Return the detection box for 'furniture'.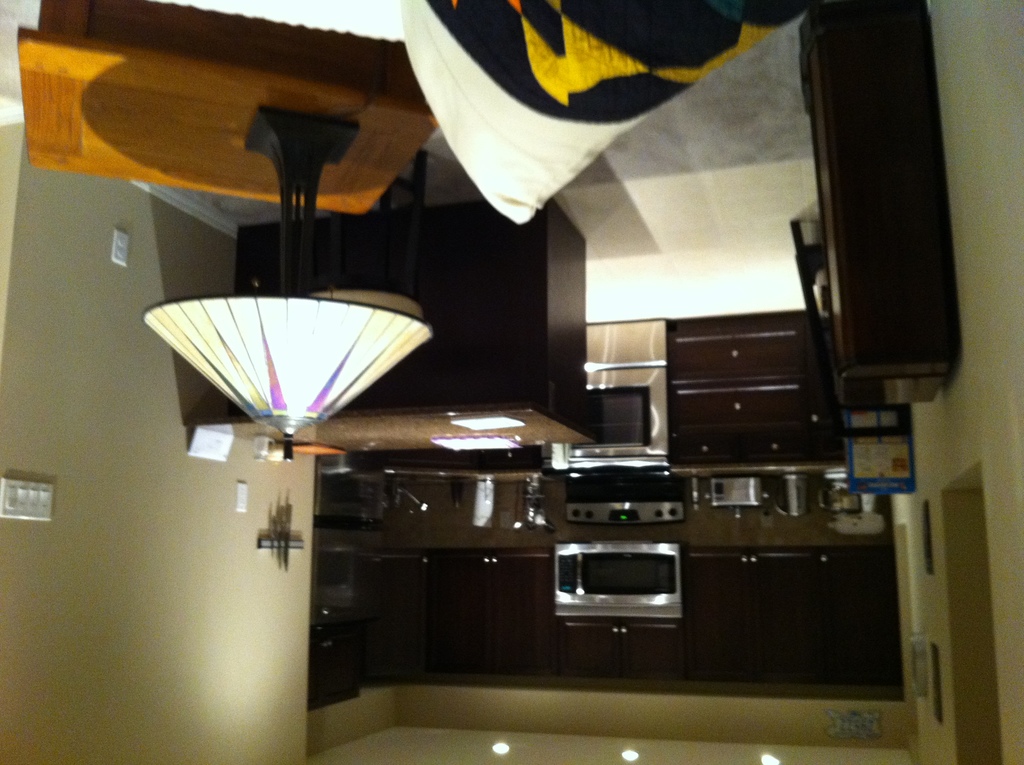
region(157, 0, 816, 227).
